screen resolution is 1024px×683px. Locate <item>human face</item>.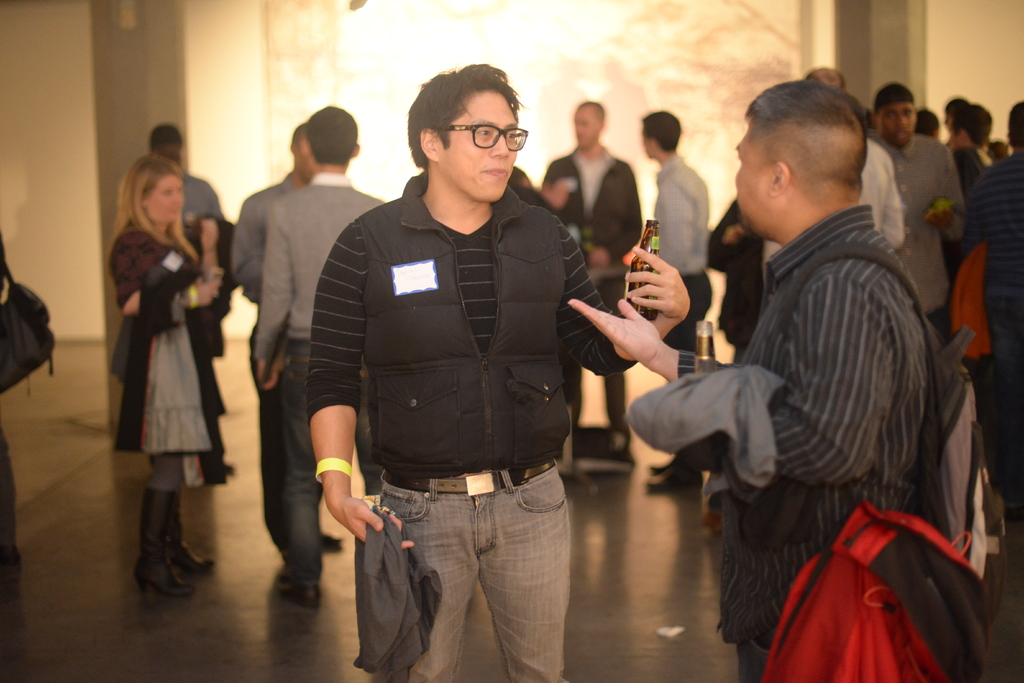
[x1=570, y1=104, x2=600, y2=145].
